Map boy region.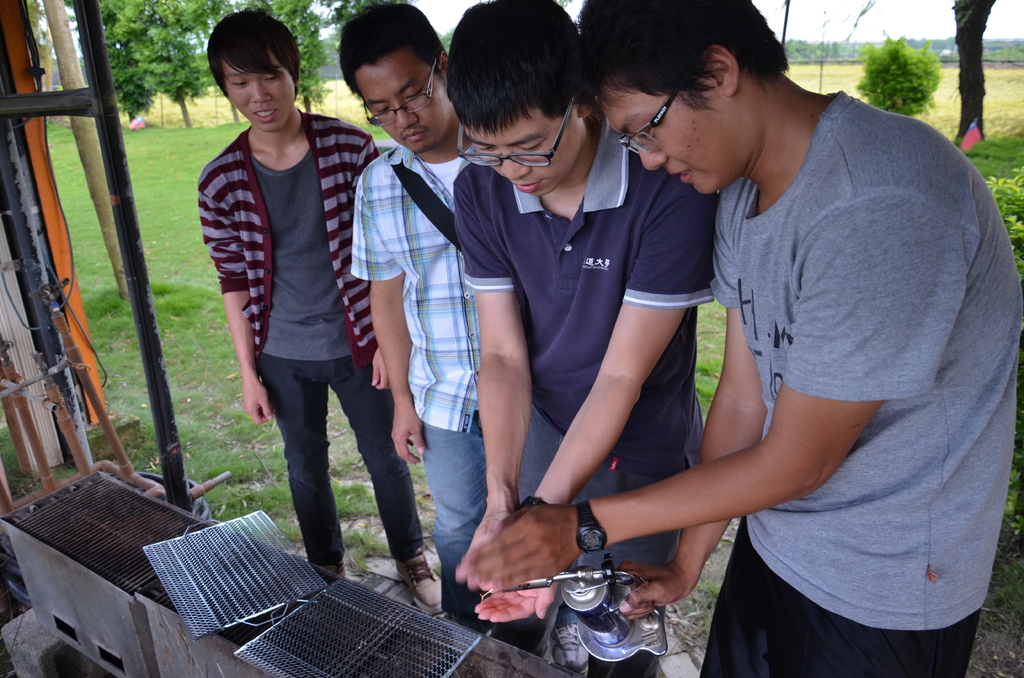
Mapped to (x1=456, y1=0, x2=1023, y2=677).
